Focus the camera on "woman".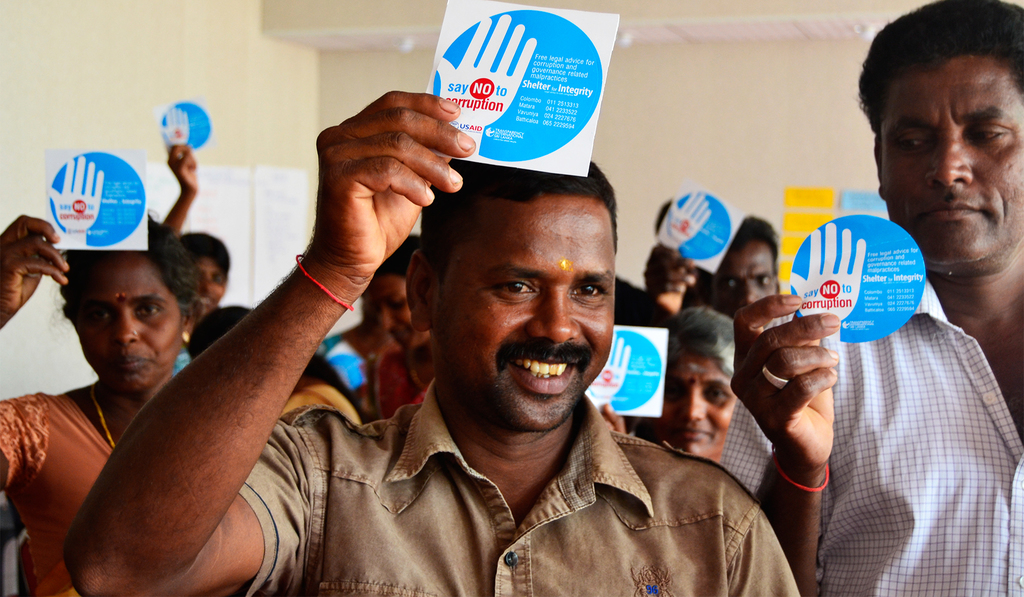
Focus region: bbox=(352, 248, 445, 418).
